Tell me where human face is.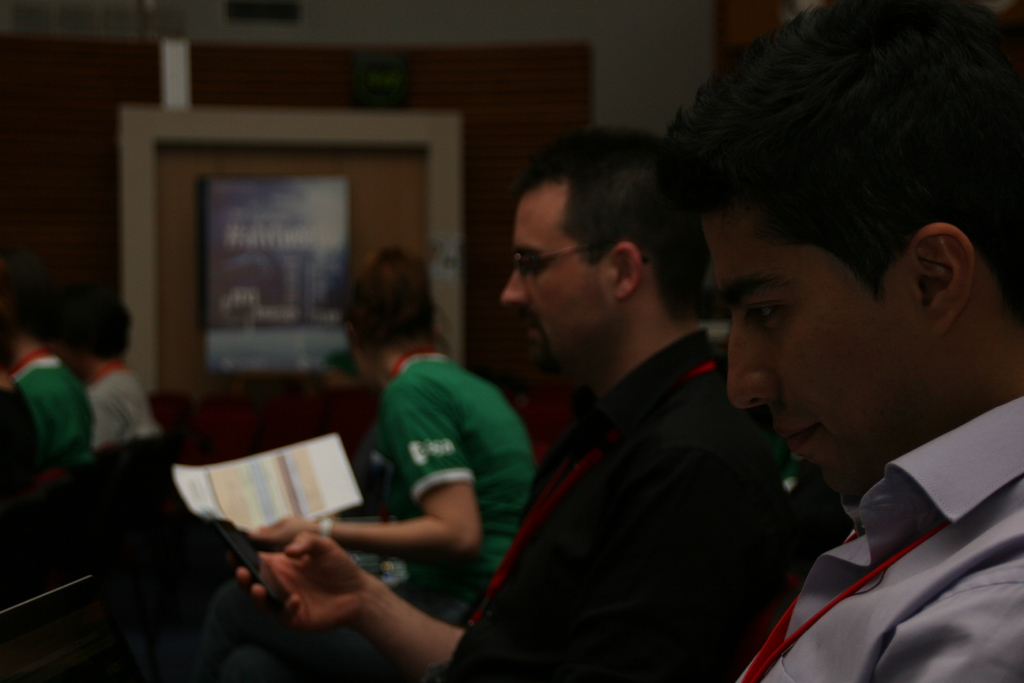
human face is at bbox(499, 186, 612, 378).
